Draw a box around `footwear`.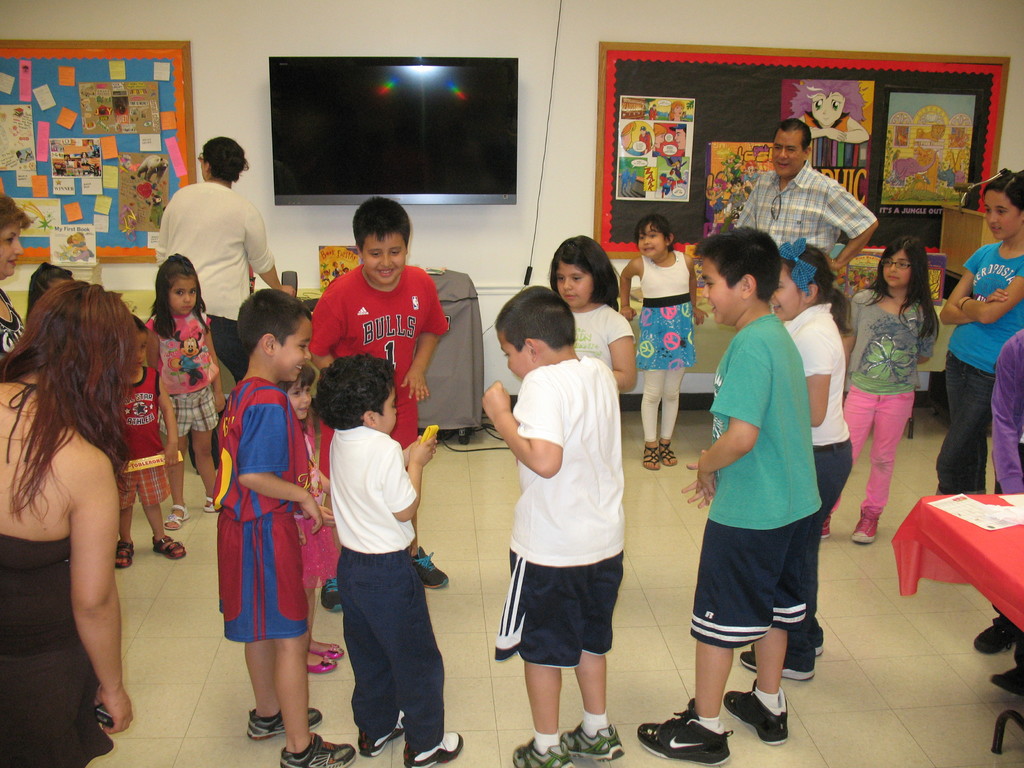
region(356, 708, 404, 758).
